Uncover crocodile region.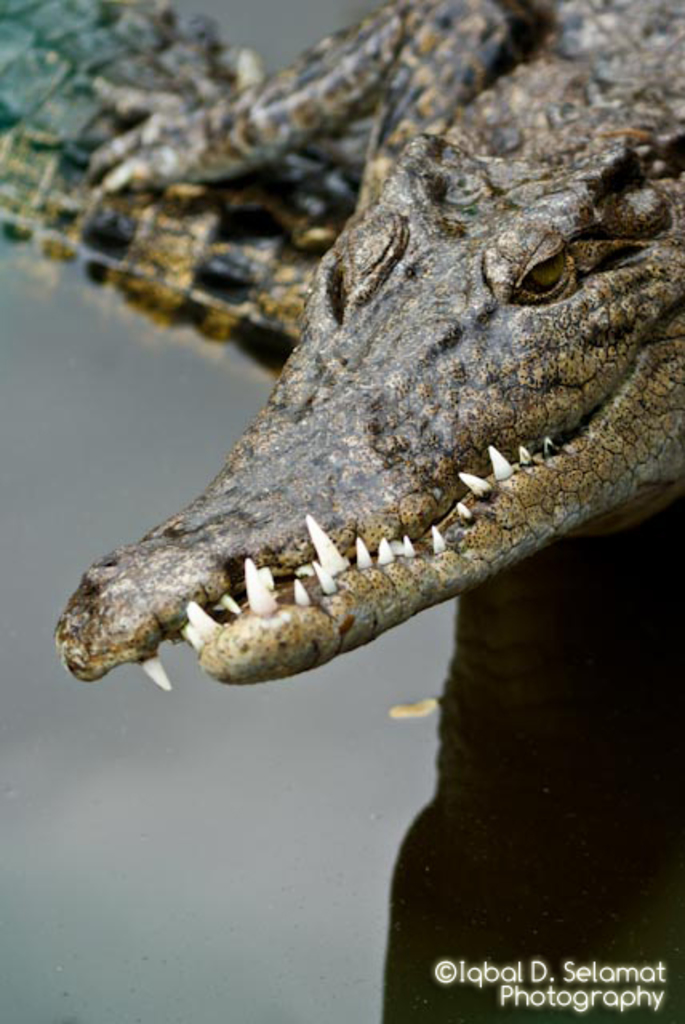
Uncovered: bbox=(48, 0, 683, 693).
